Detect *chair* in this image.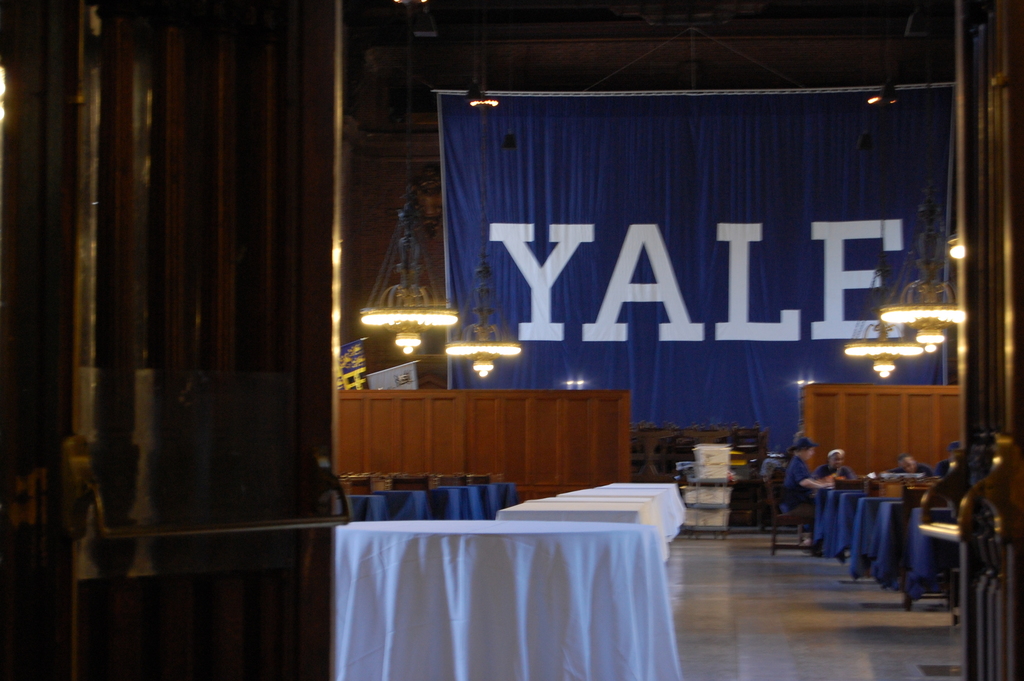
Detection: [x1=759, y1=476, x2=820, y2=555].
